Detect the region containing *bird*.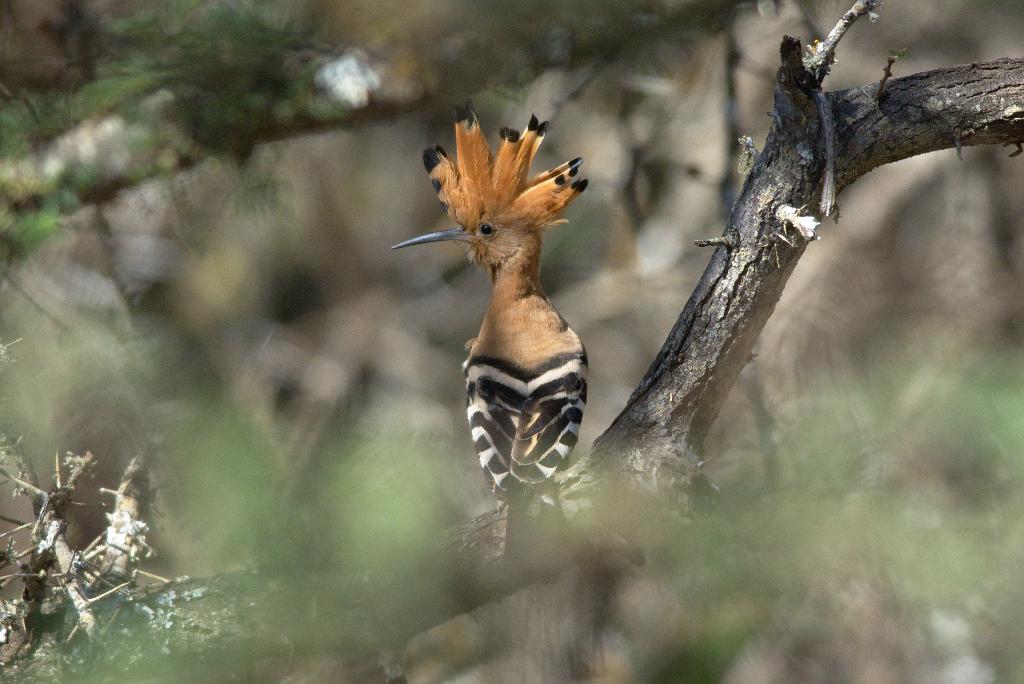
bbox=[391, 128, 605, 517].
